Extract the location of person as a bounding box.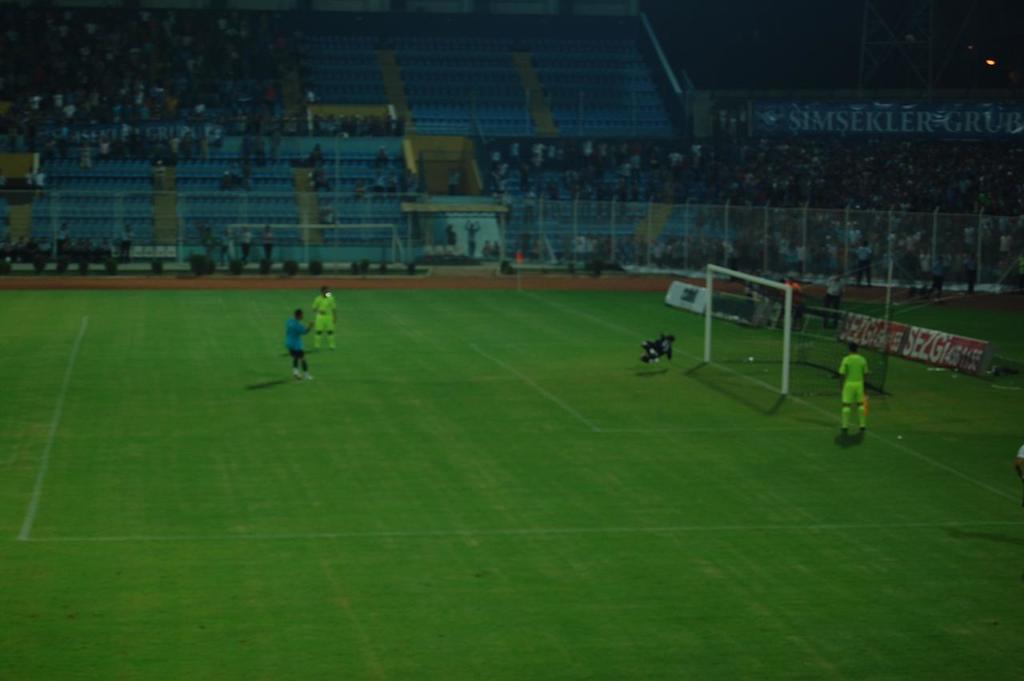
[238,226,254,265].
